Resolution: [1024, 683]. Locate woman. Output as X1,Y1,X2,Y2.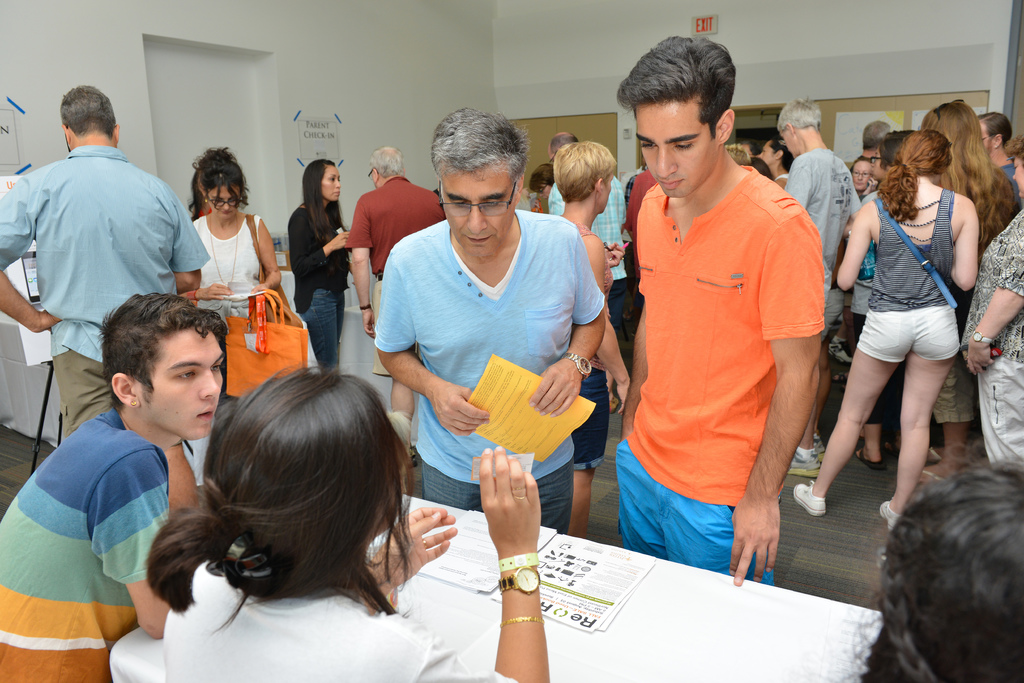
285,156,348,371.
